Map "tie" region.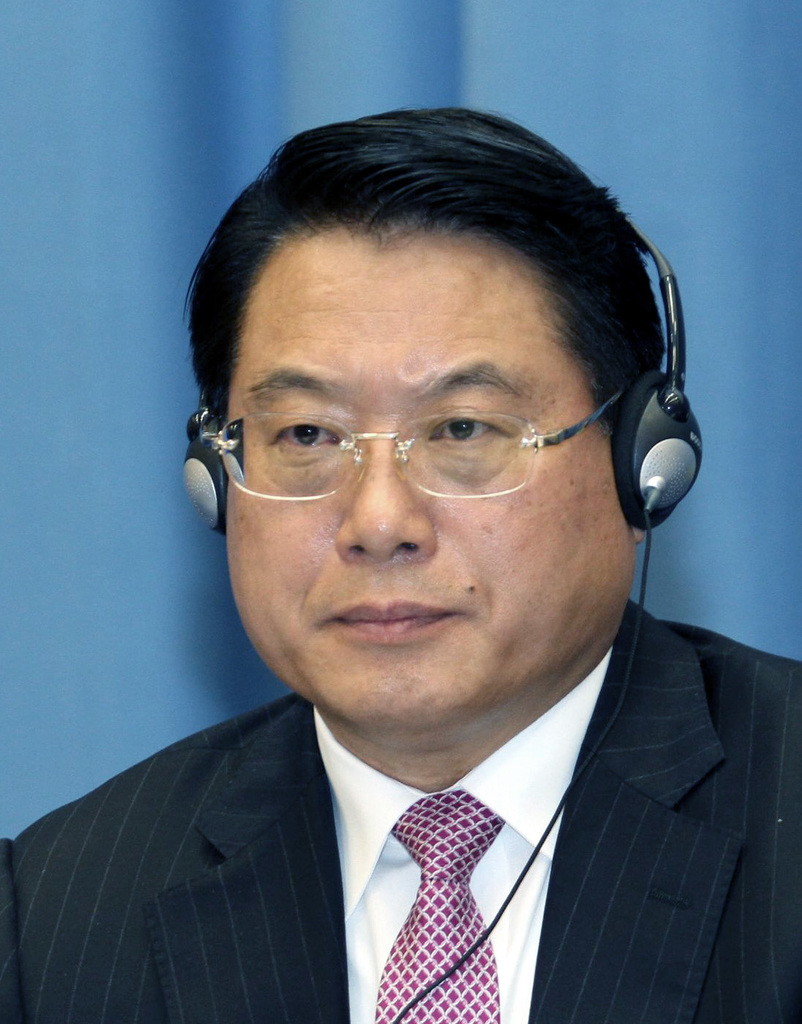
Mapped to locate(374, 790, 509, 1023).
